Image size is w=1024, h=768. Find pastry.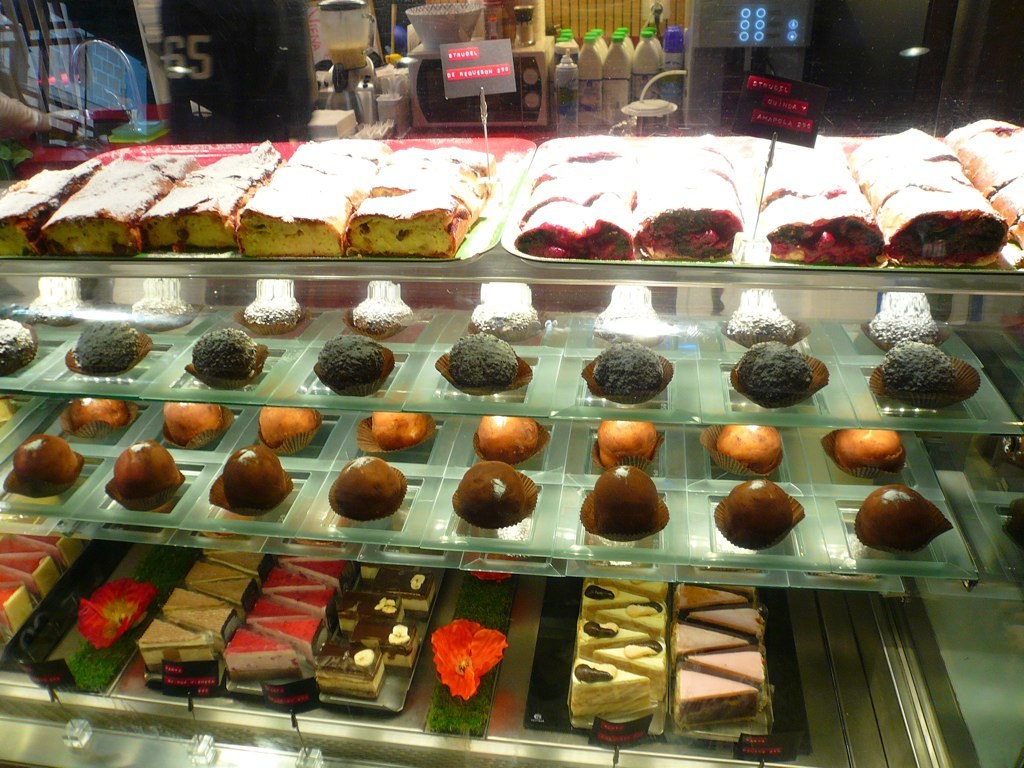
crop(258, 561, 320, 584).
